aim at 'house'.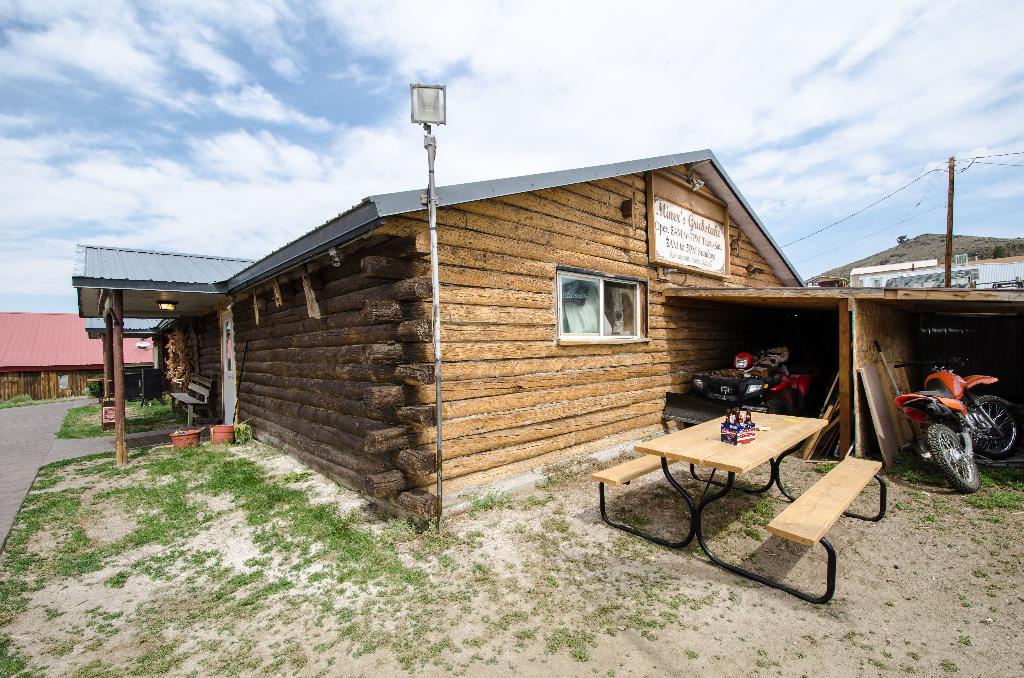
Aimed at box=[806, 272, 847, 291].
